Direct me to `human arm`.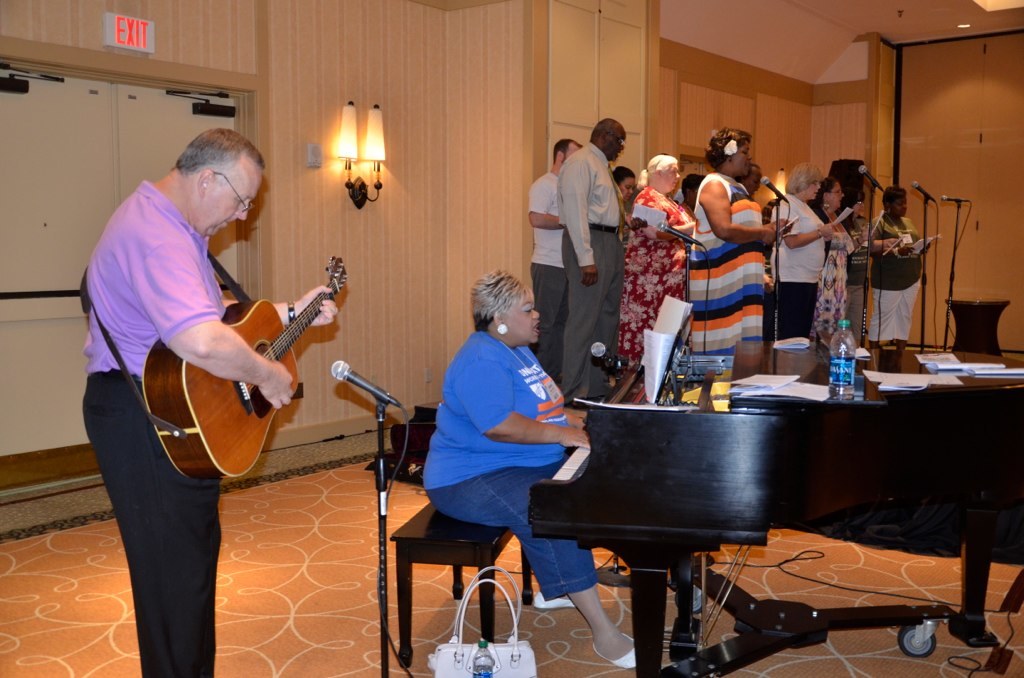
Direction: l=831, t=231, r=856, b=248.
